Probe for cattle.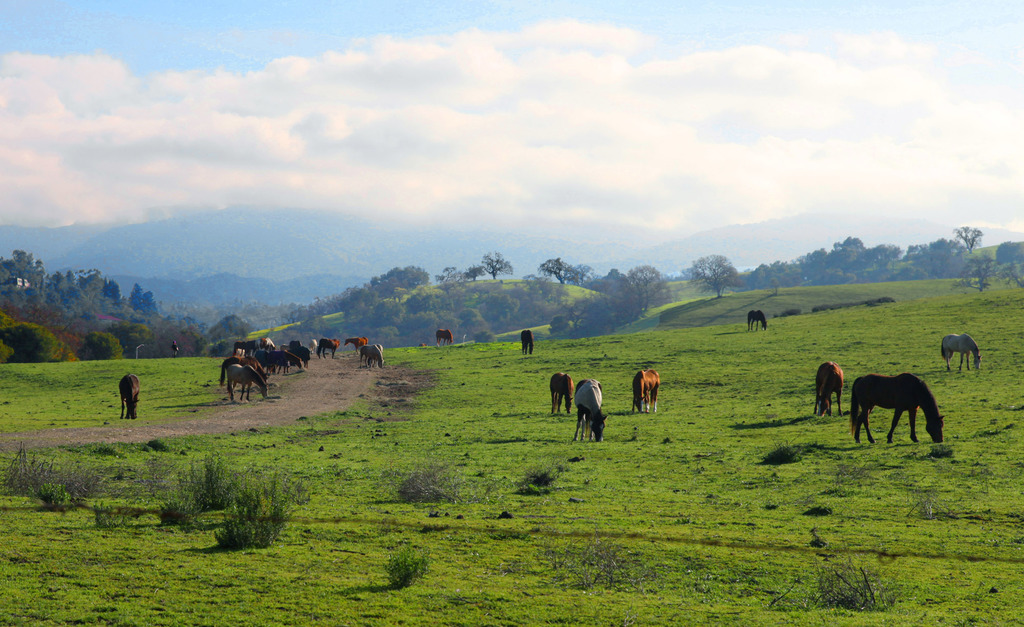
Probe result: (left=344, top=338, right=366, bottom=353).
